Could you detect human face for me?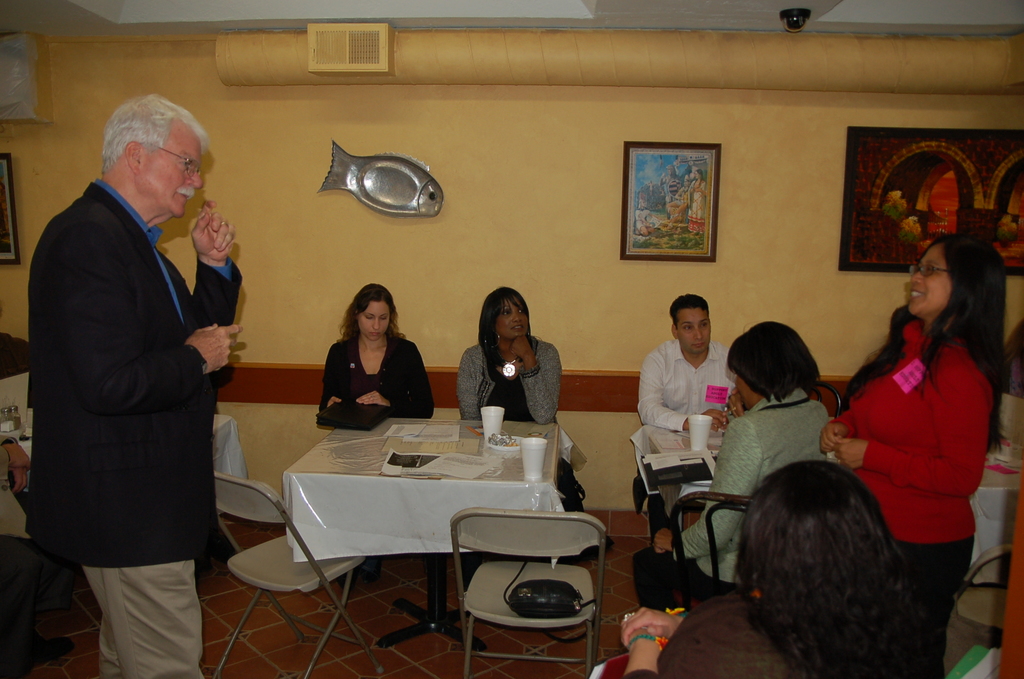
Detection result: {"x1": 682, "y1": 177, "x2": 691, "y2": 186}.
